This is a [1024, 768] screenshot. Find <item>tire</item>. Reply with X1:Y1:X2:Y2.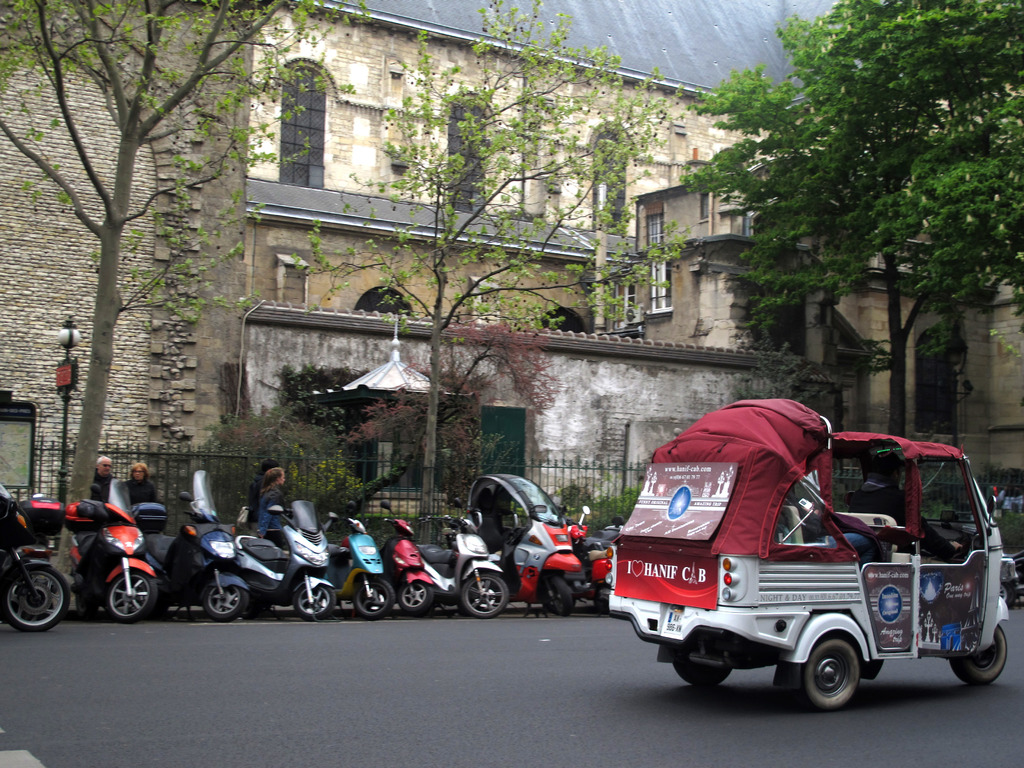
456:572:509:614.
